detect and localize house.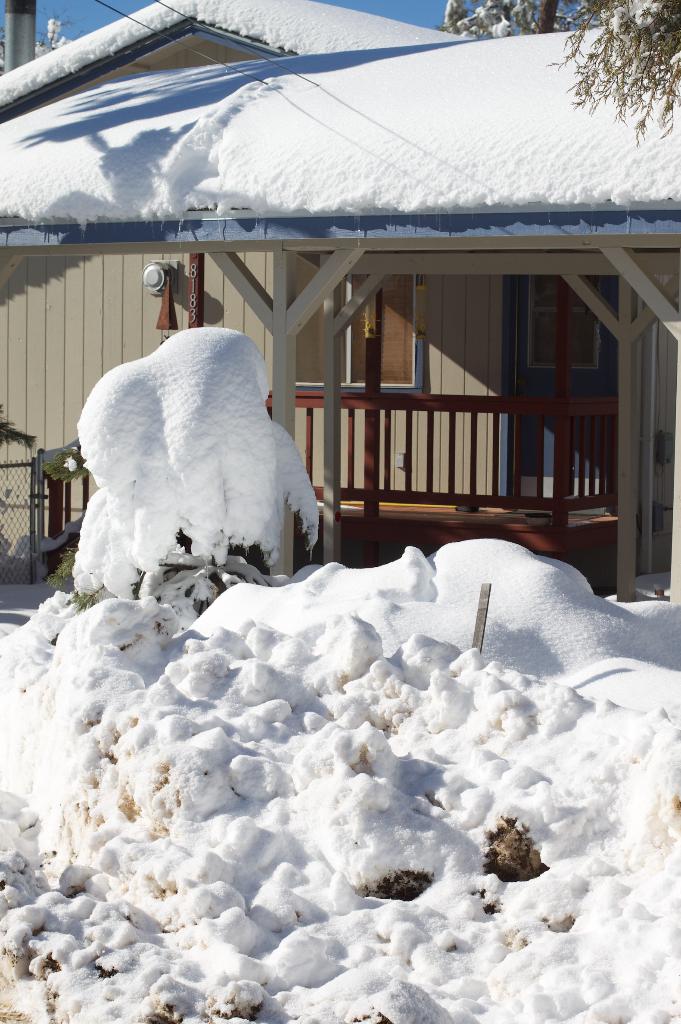
Localized at [left=0, top=0, right=680, bottom=630].
